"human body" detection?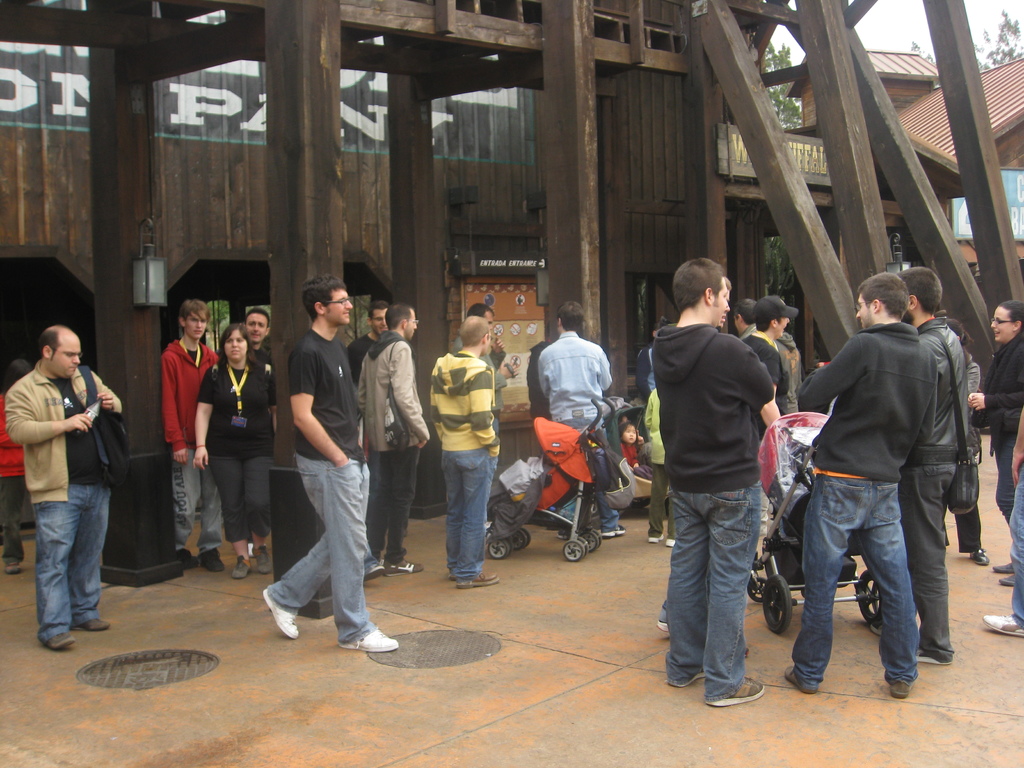
bbox=(961, 328, 1023, 584)
